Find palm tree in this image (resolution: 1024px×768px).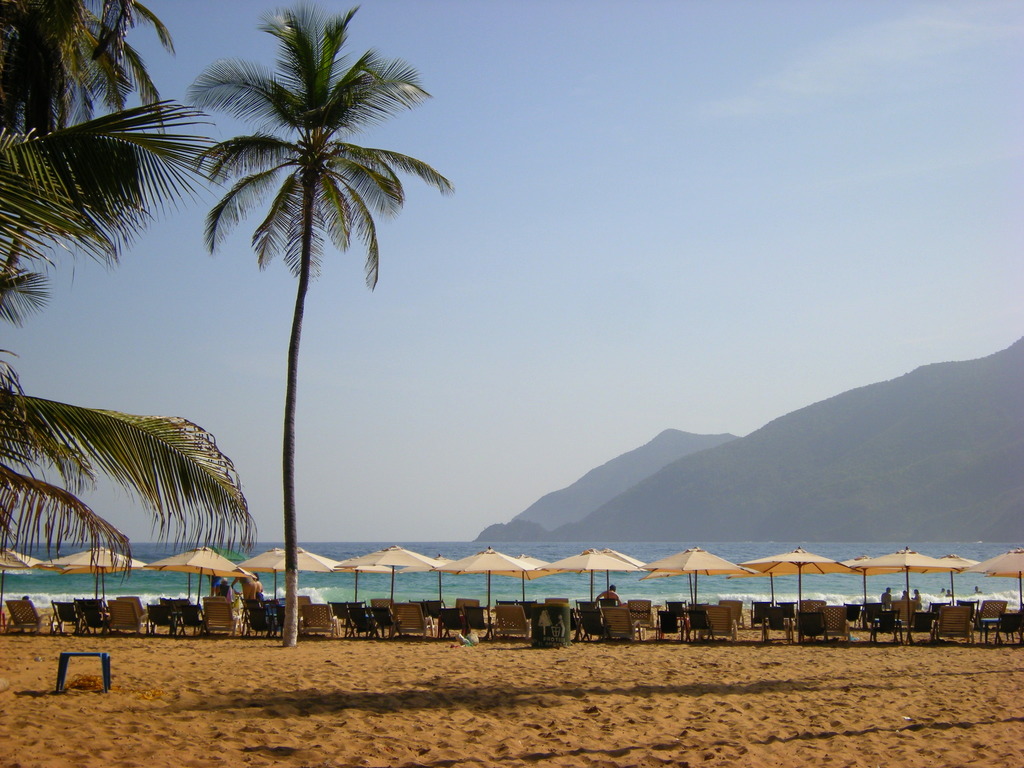
box(198, 19, 416, 659).
